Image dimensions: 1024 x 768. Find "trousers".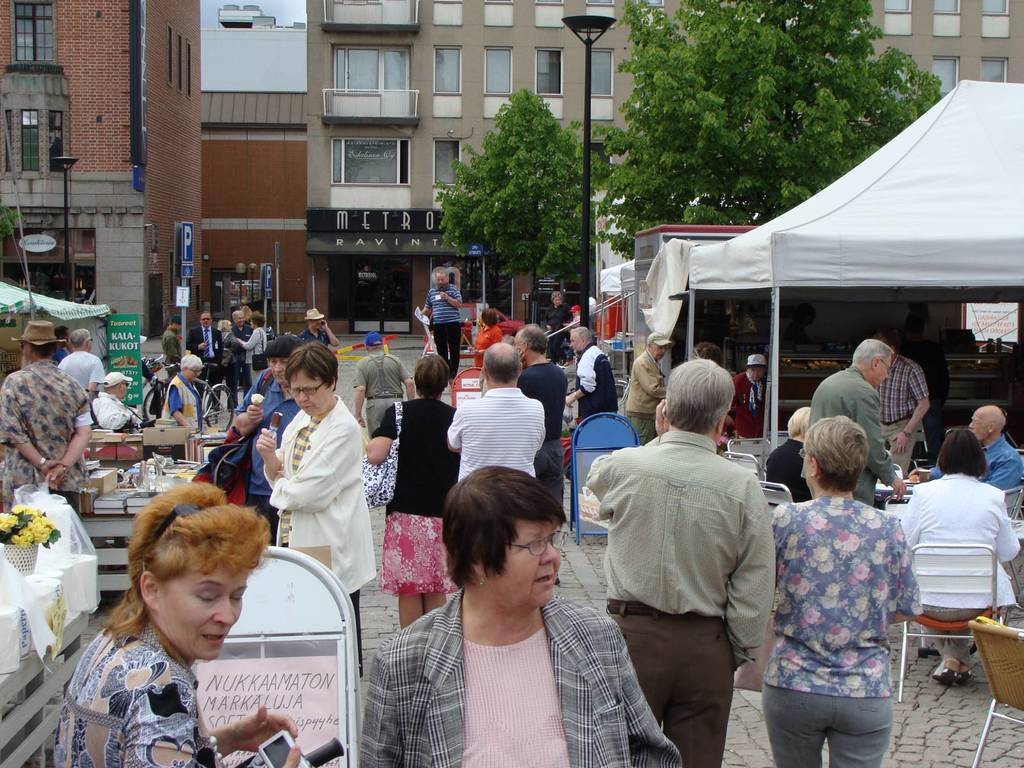
rect(362, 393, 404, 441).
